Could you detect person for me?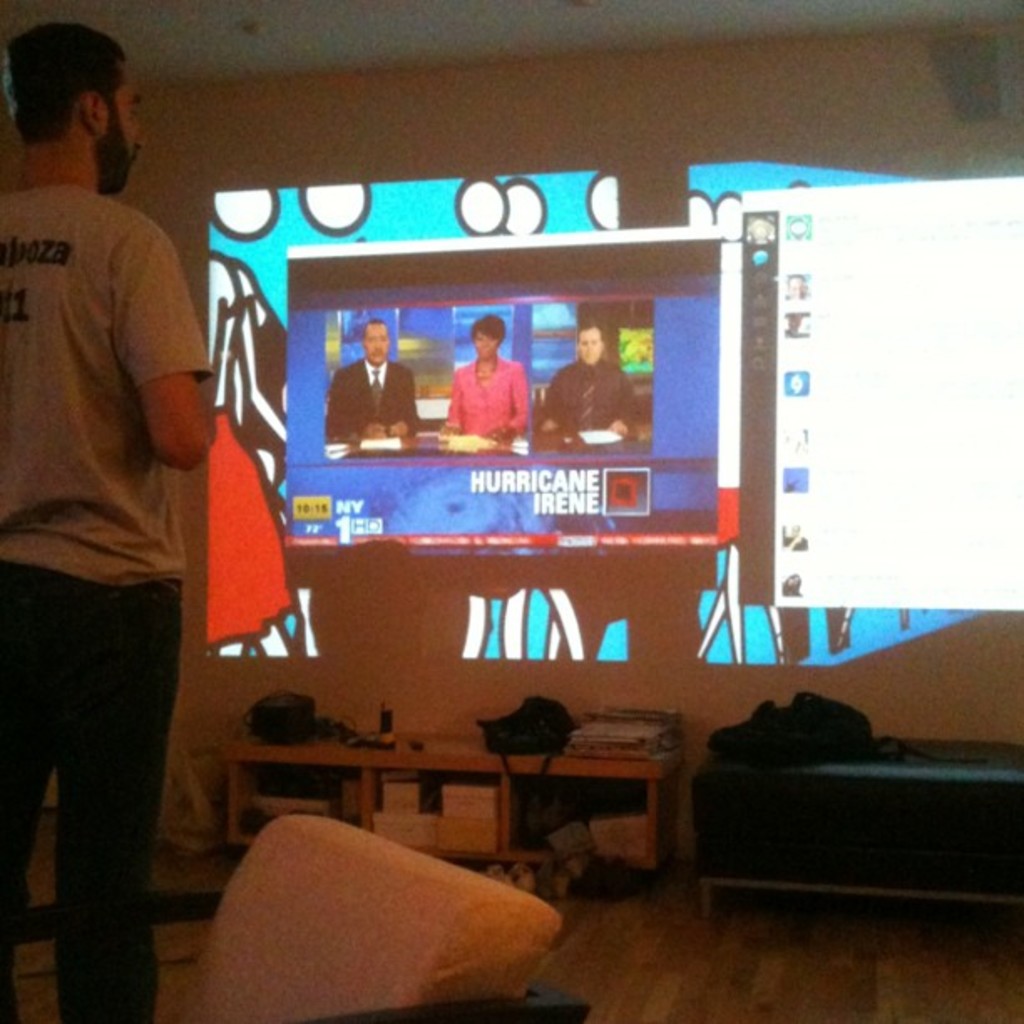
Detection result: {"x1": 0, "y1": 17, "x2": 218, "y2": 1021}.
